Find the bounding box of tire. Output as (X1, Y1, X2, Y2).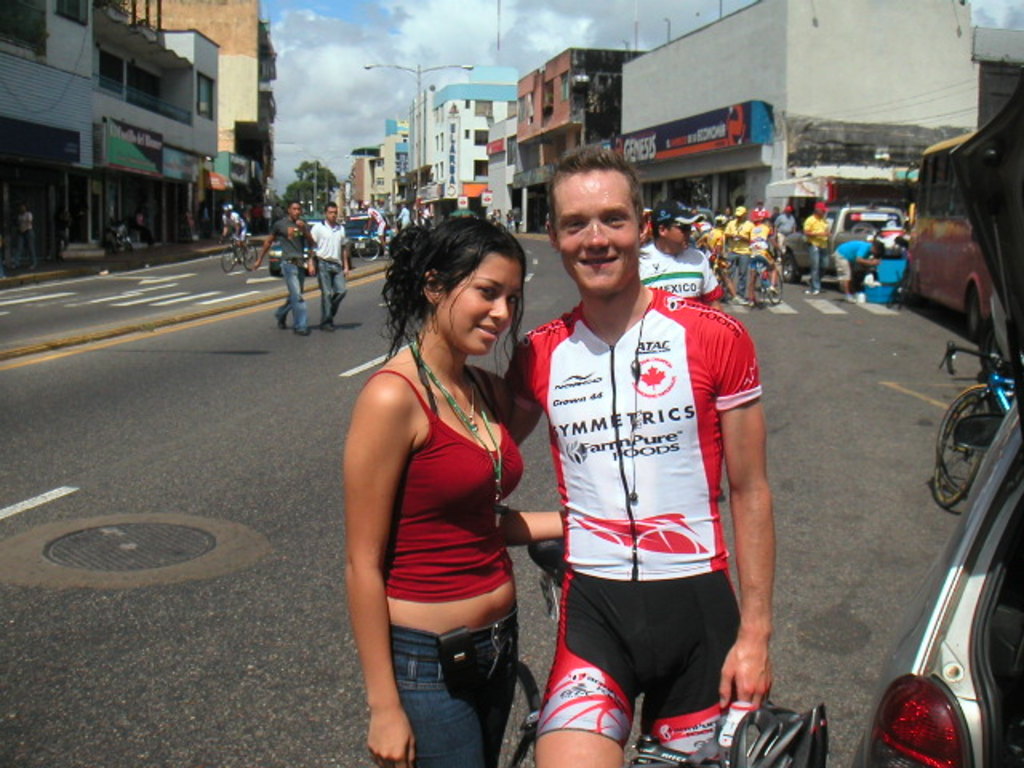
(784, 251, 800, 285).
